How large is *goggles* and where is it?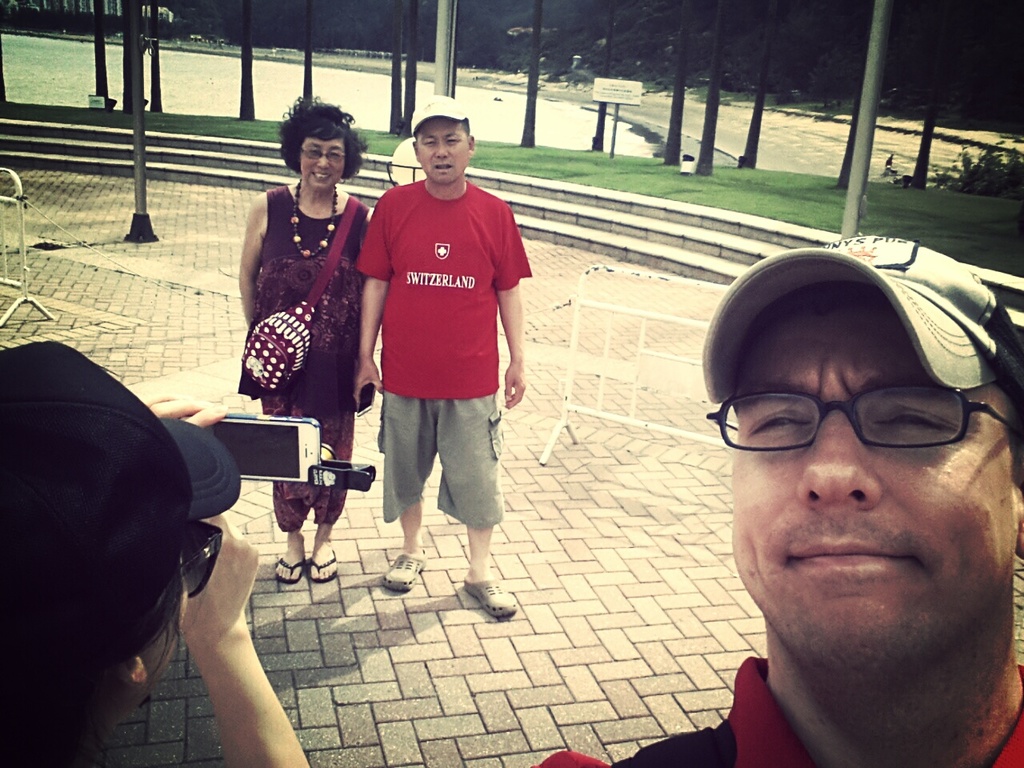
Bounding box: x1=141 y1=521 x2=226 y2=633.
